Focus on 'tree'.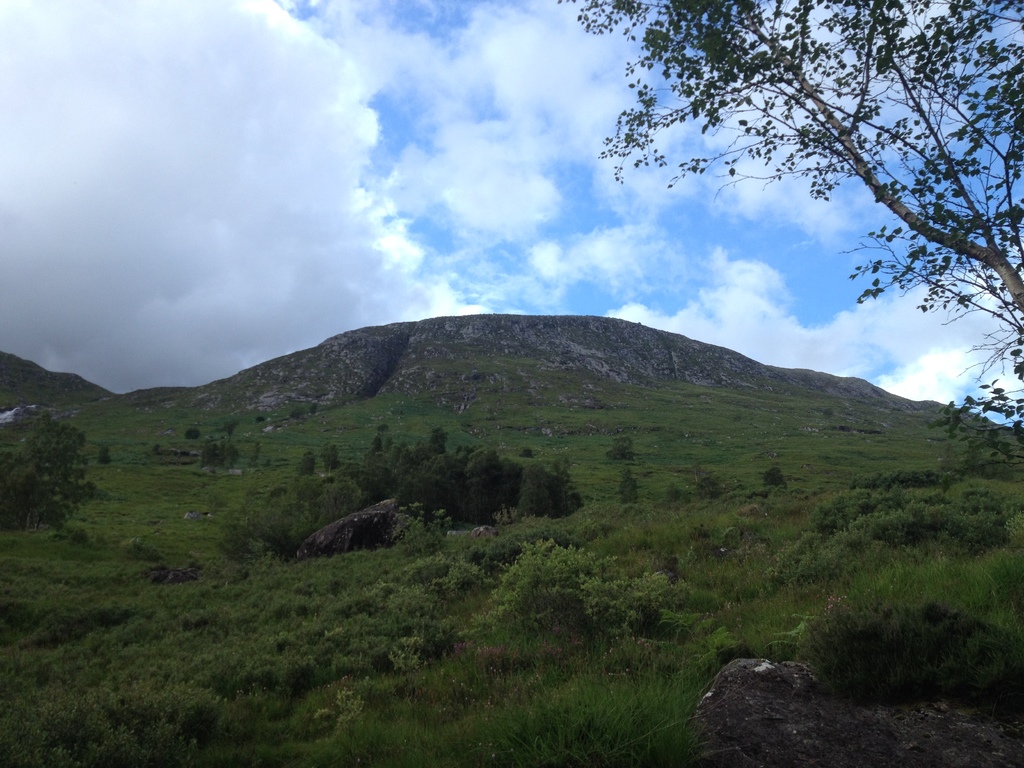
Focused at bbox=(201, 442, 235, 470).
